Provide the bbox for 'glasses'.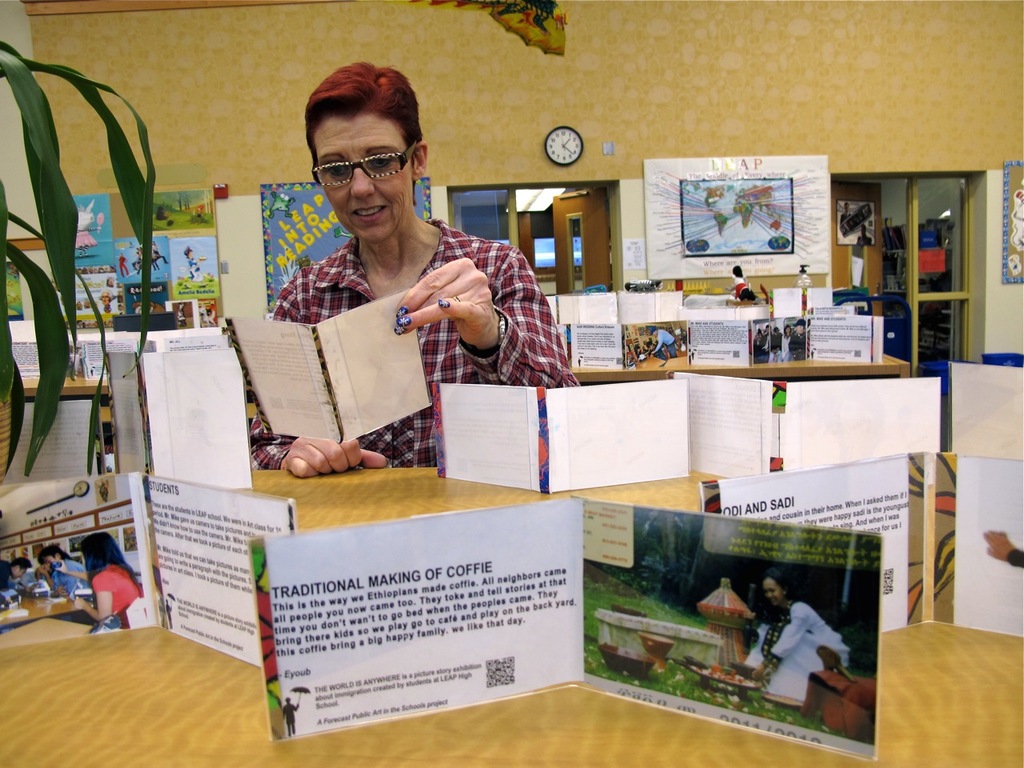
<box>310,136,419,194</box>.
